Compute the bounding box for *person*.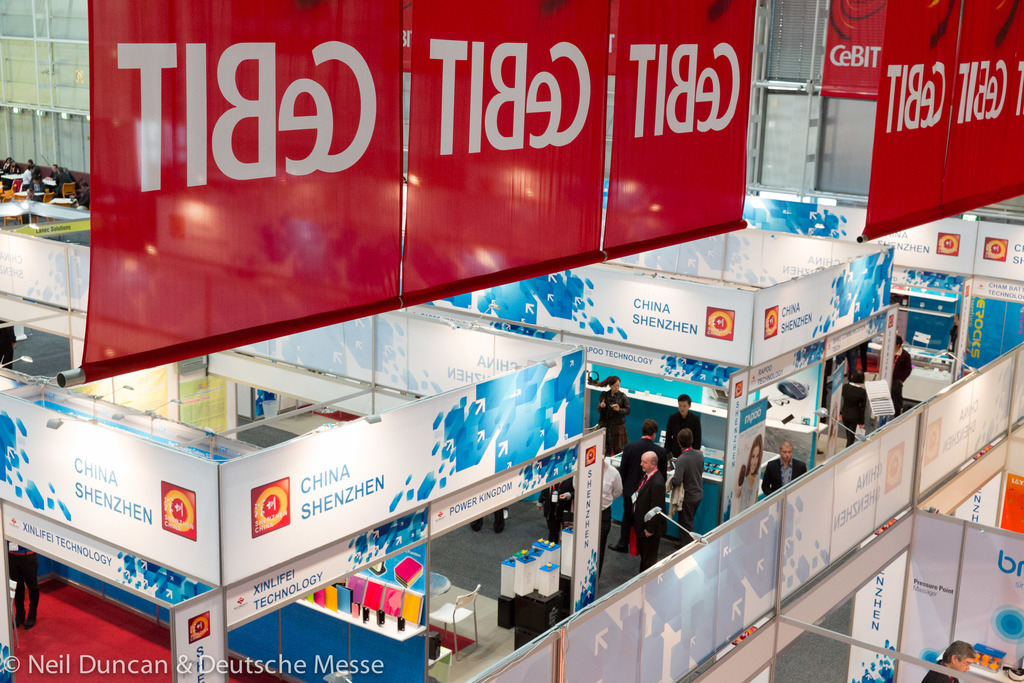
BBox(922, 641, 977, 682).
